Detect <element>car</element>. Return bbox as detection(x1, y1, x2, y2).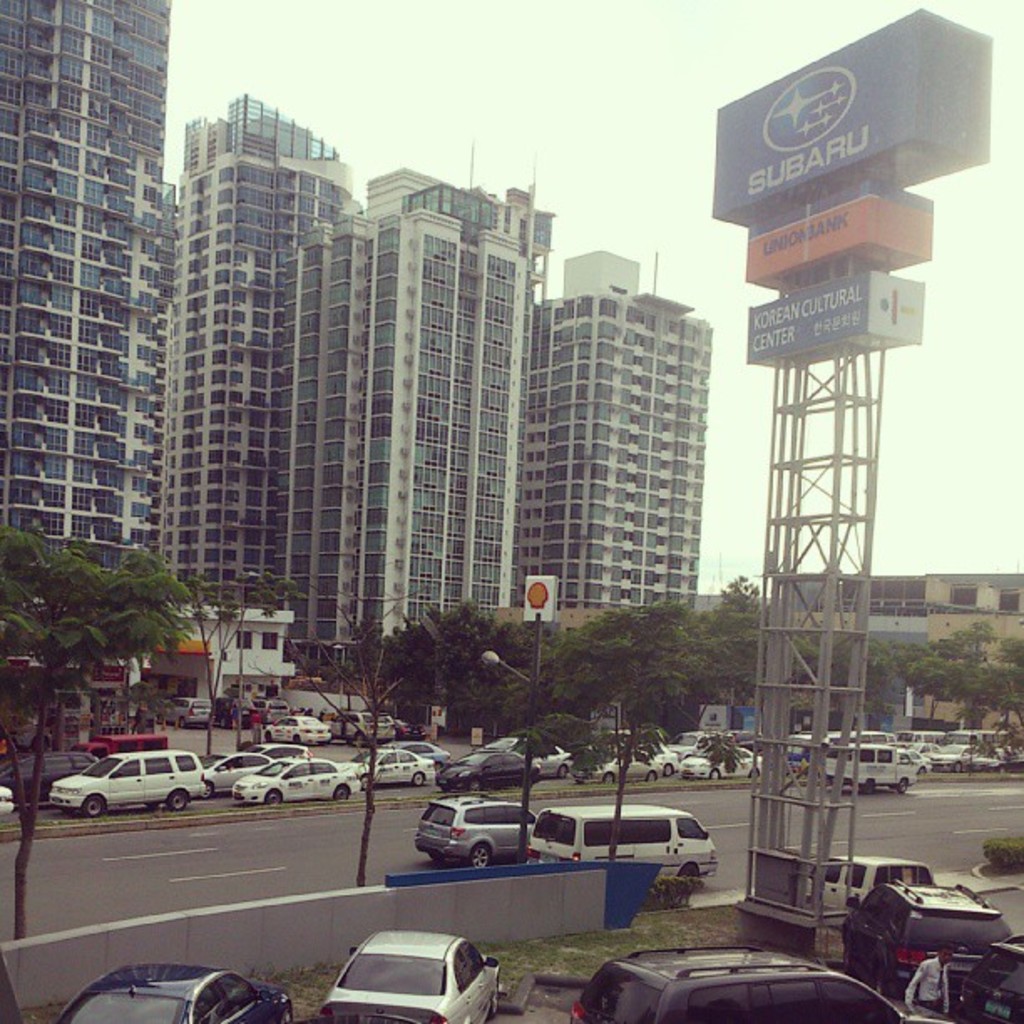
detection(162, 698, 209, 730).
